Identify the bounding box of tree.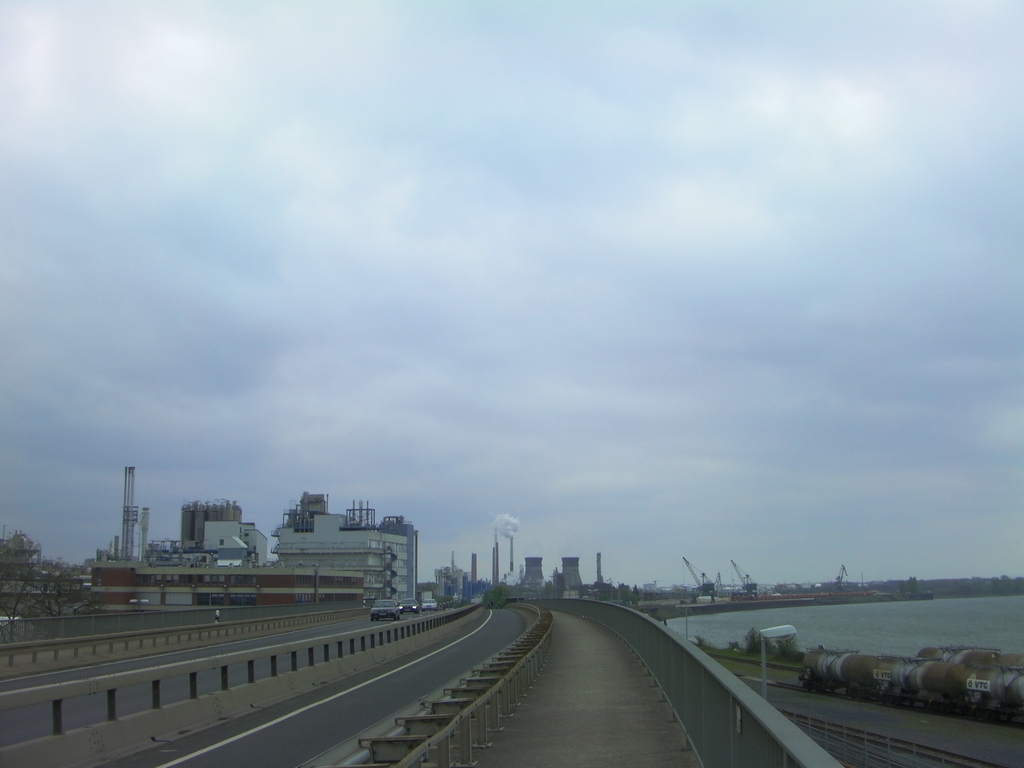
l=774, t=626, r=807, b=660.
